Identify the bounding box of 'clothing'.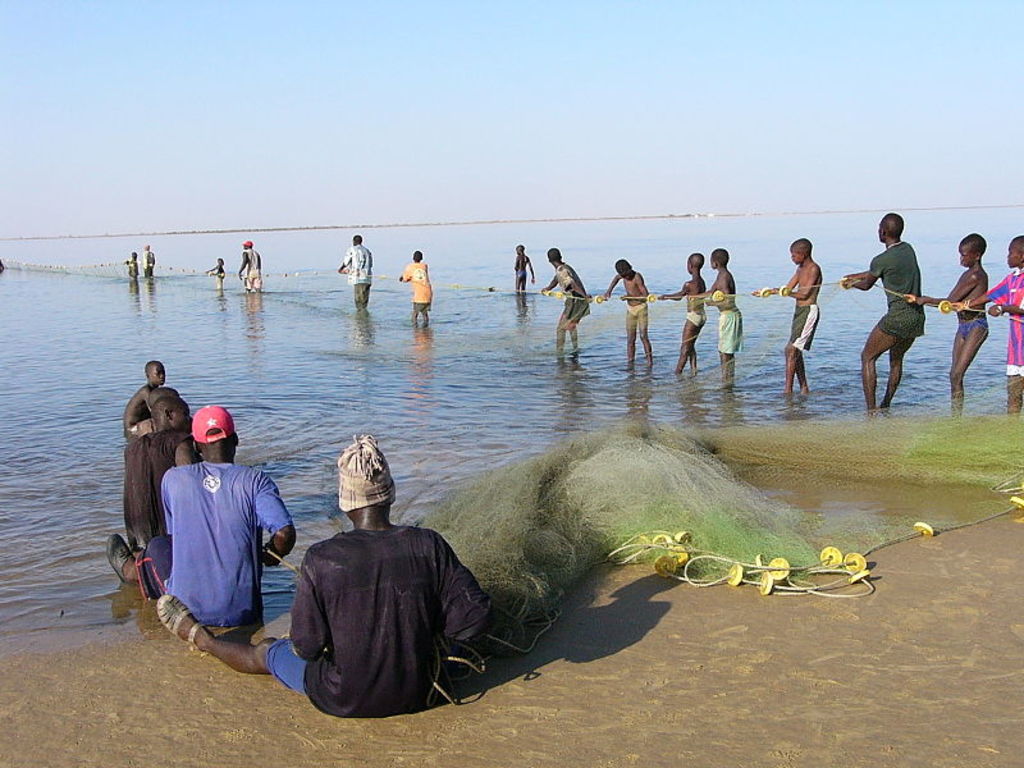
x1=956 y1=315 x2=988 y2=340.
